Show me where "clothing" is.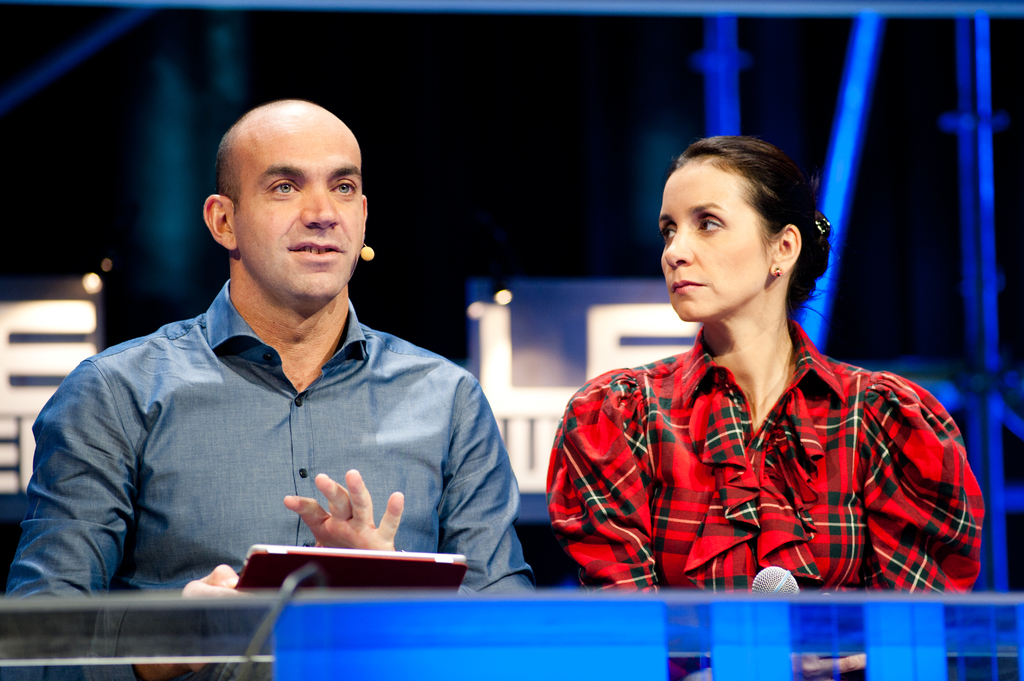
"clothing" is at BBox(559, 281, 968, 597).
